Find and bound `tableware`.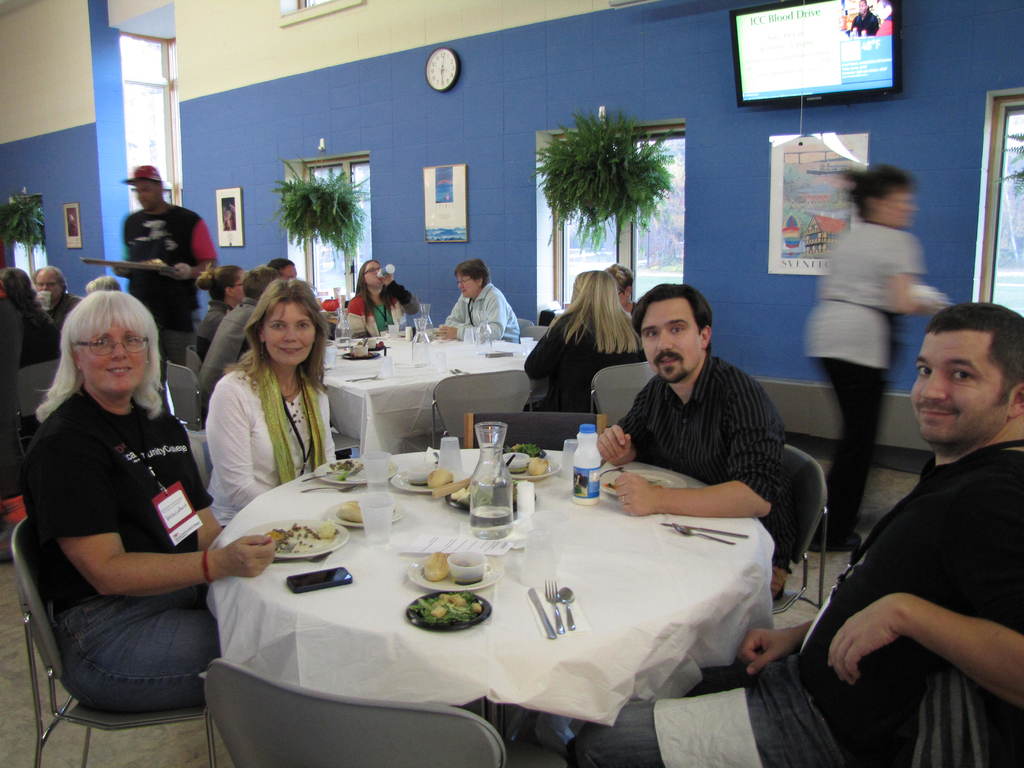
Bound: locate(393, 462, 466, 495).
